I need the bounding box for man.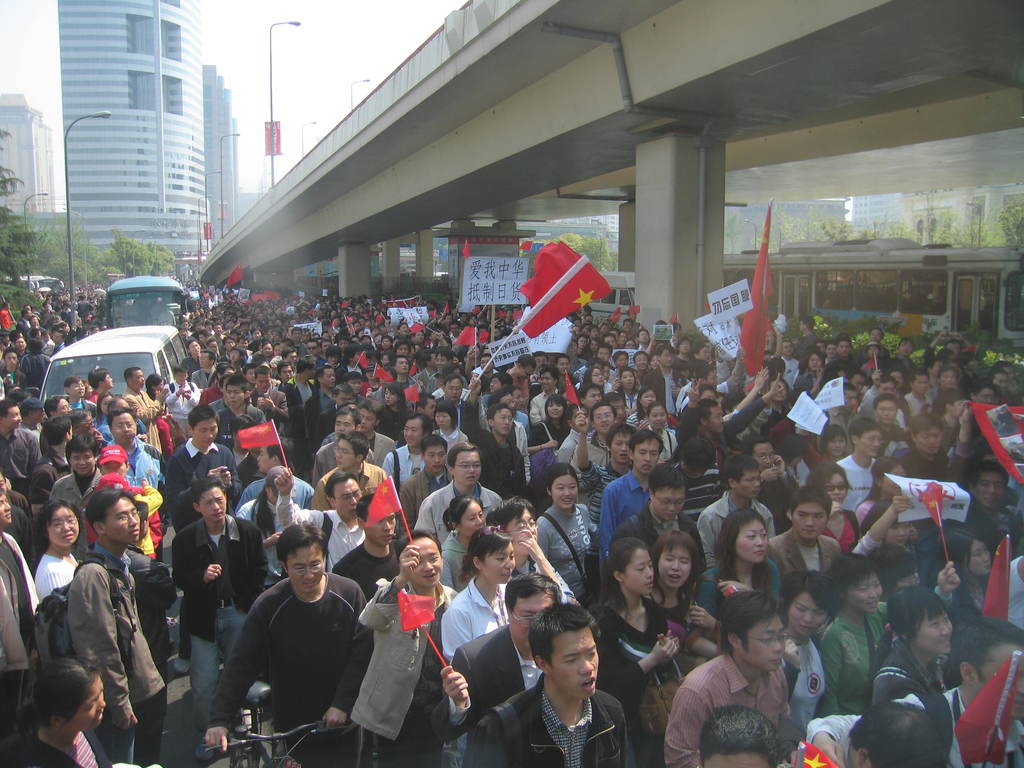
Here it is: region(103, 406, 168, 557).
